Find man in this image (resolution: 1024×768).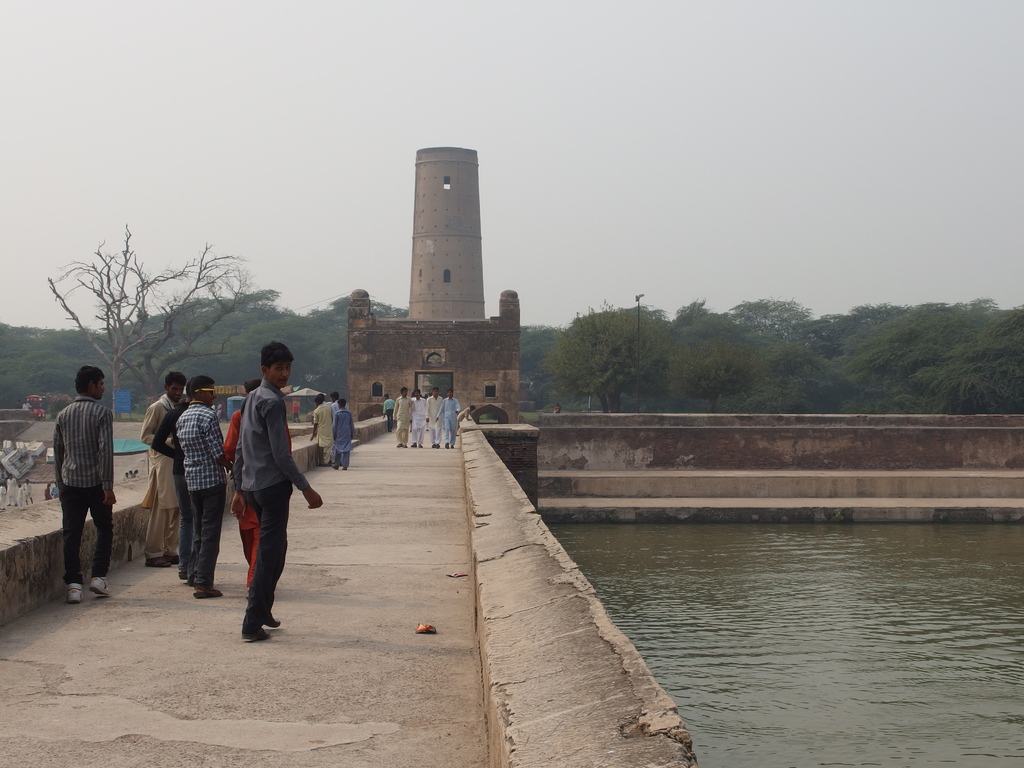
[x1=314, y1=397, x2=332, y2=468].
